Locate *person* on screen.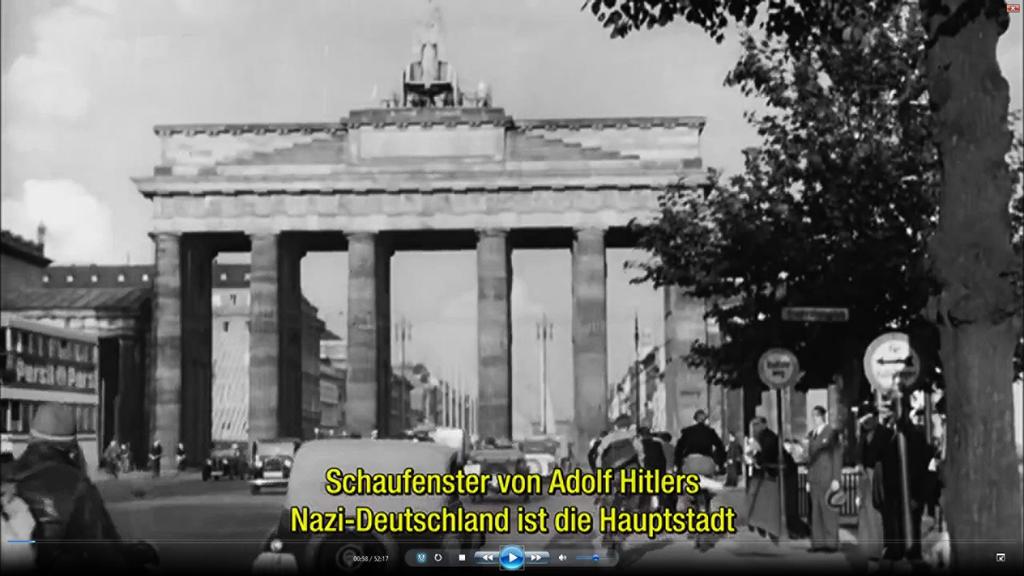
On screen at [left=120, top=444, right=128, bottom=474].
